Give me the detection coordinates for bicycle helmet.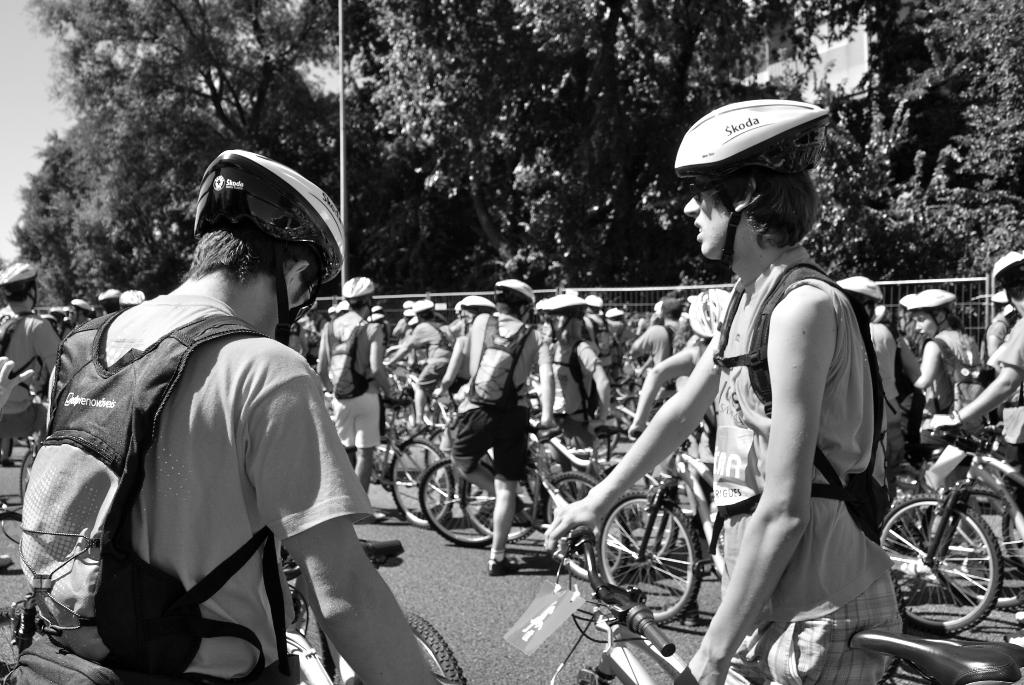
<box>601,306,624,317</box>.
